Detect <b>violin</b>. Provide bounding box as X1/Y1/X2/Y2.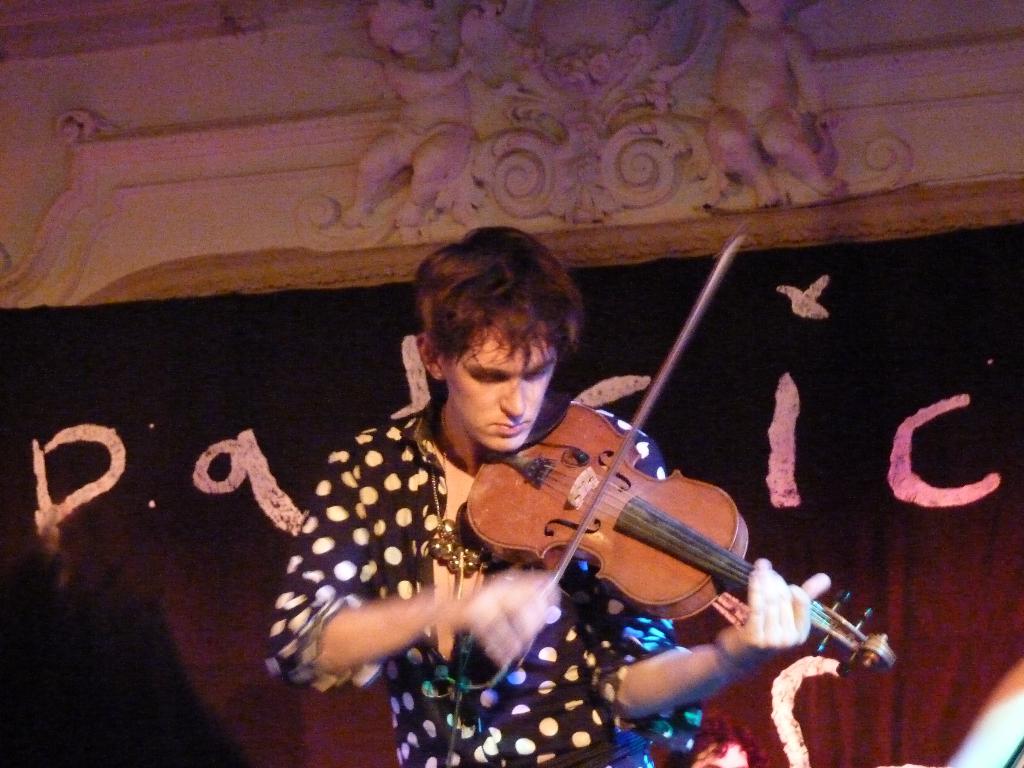
456/227/896/686.
